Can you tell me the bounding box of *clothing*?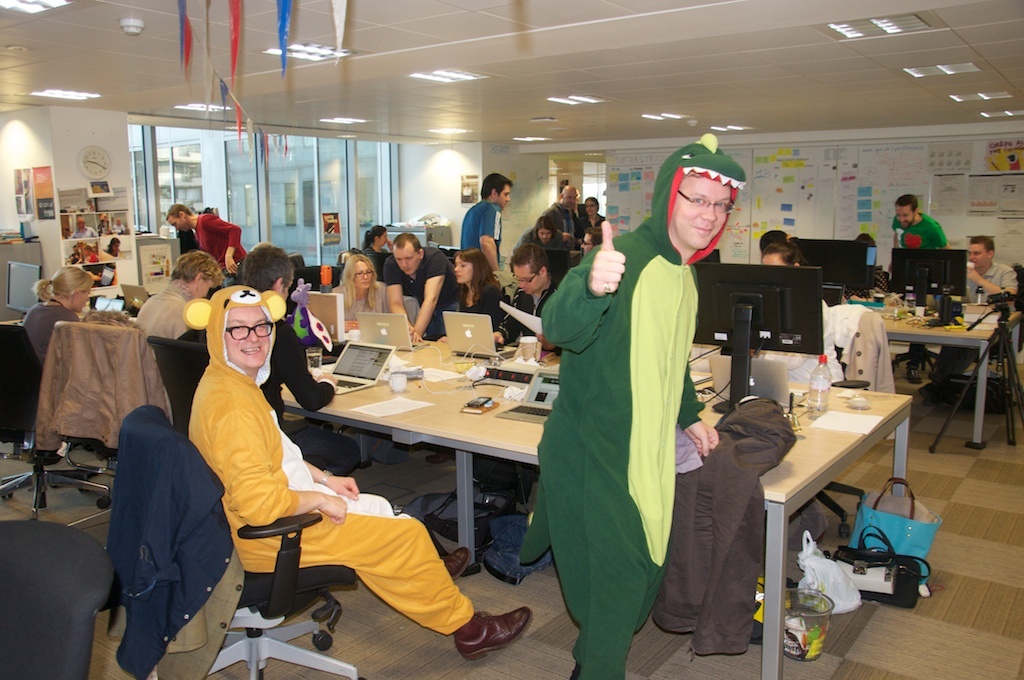
{"x1": 962, "y1": 254, "x2": 1017, "y2": 333}.
